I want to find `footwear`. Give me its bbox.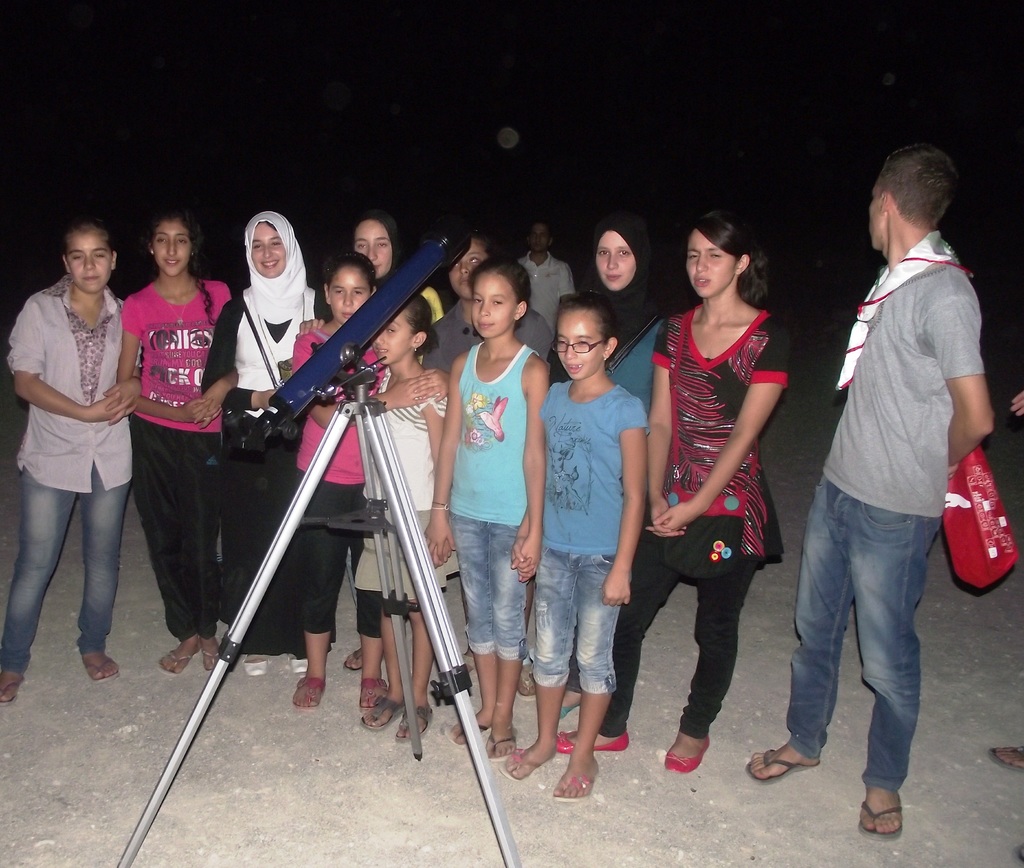
bbox=[556, 771, 594, 800].
